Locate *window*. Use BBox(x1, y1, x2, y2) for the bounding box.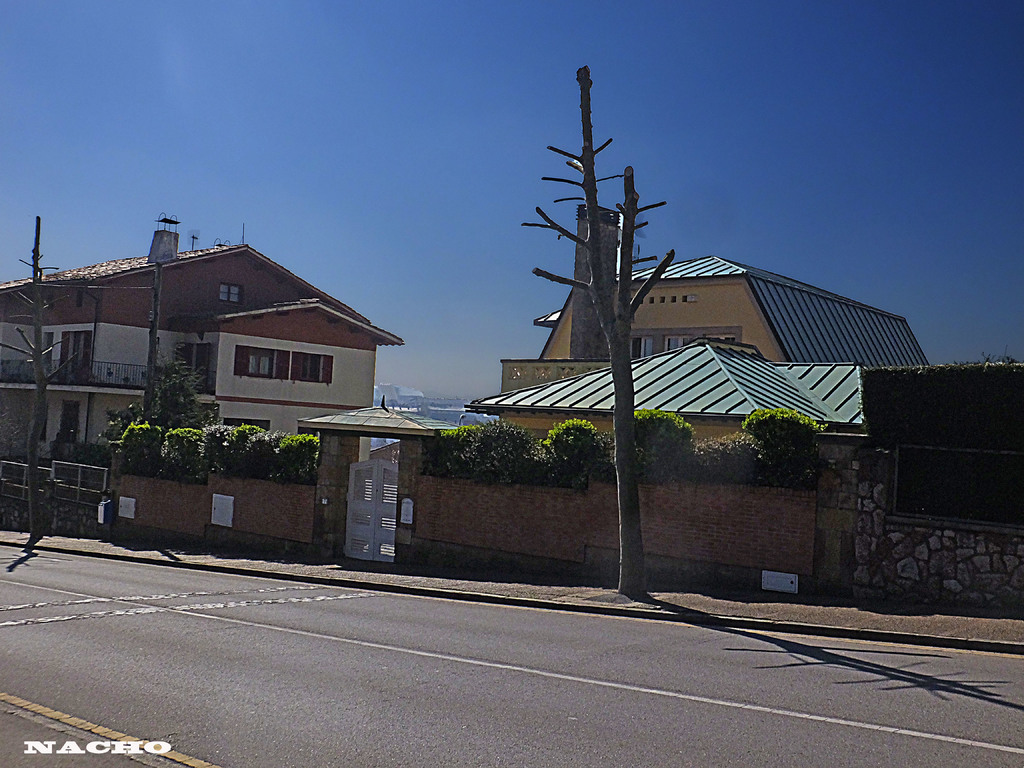
BBox(214, 278, 240, 305).
